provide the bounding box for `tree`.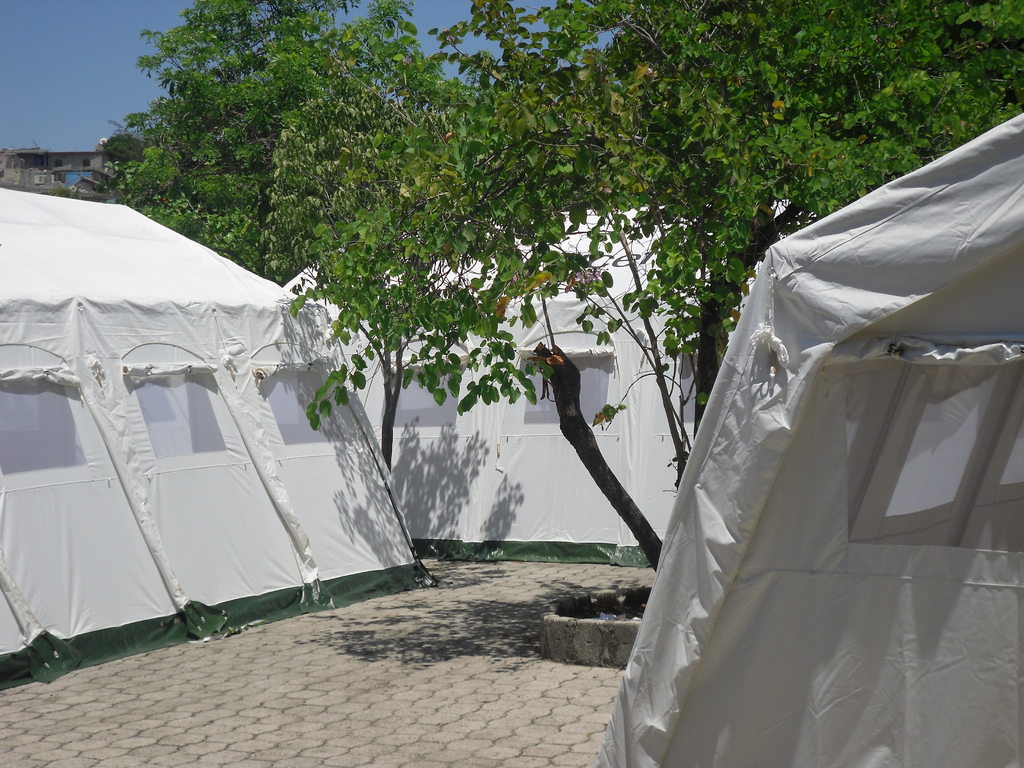
bbox=(557, 0, 844, 582).
